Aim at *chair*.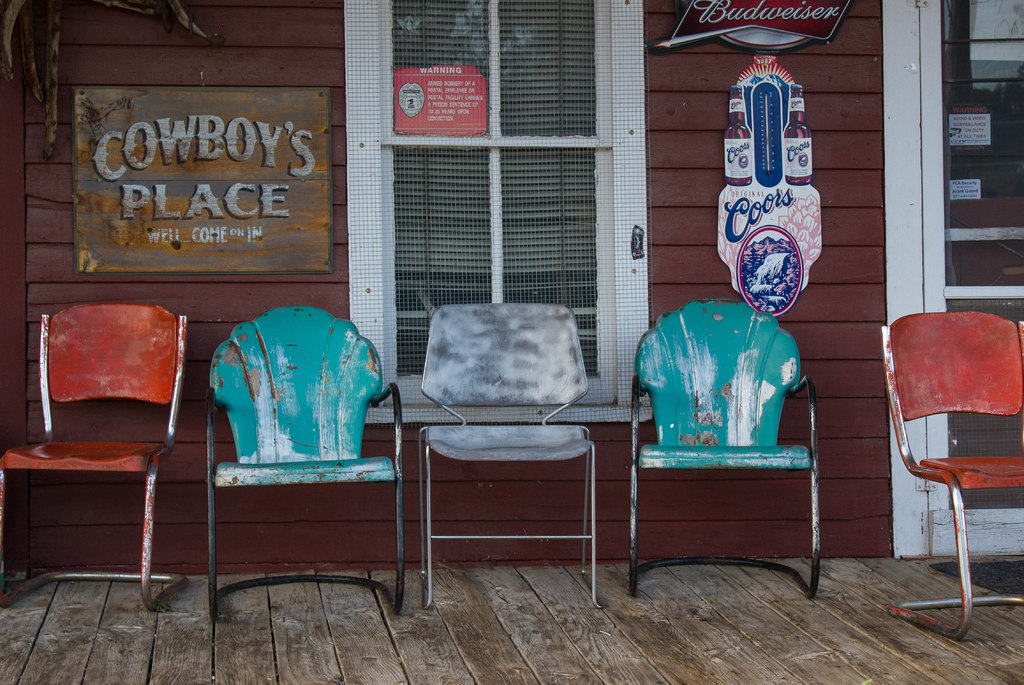
Aimed at Rect(883, 317, 1023, 635).
